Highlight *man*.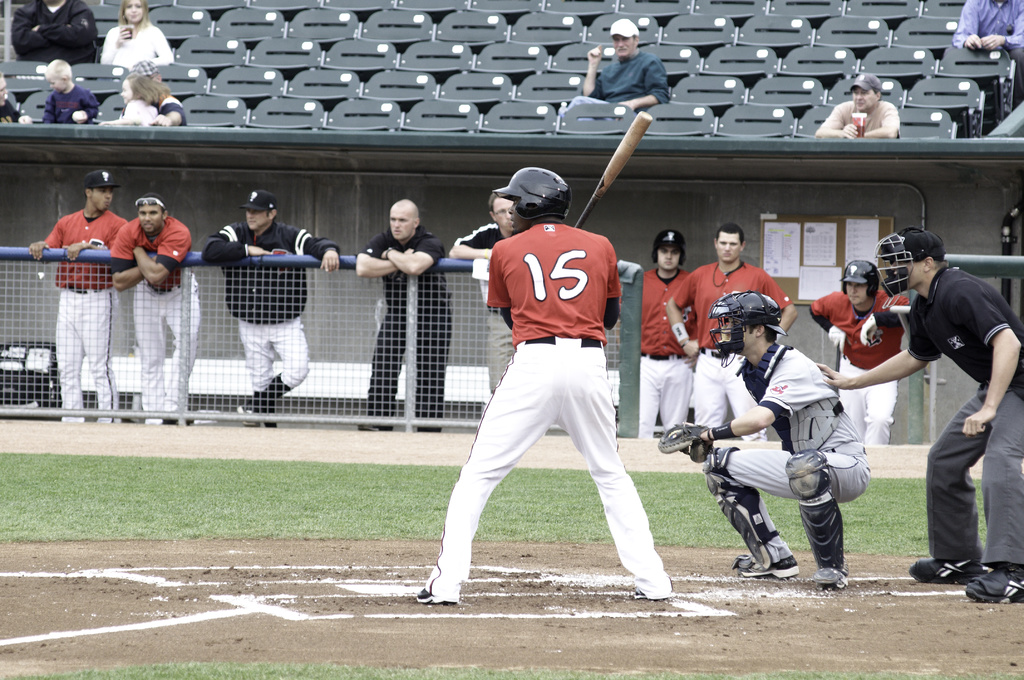
Highlighted region: l=803, t=258, r=909, b=454.
